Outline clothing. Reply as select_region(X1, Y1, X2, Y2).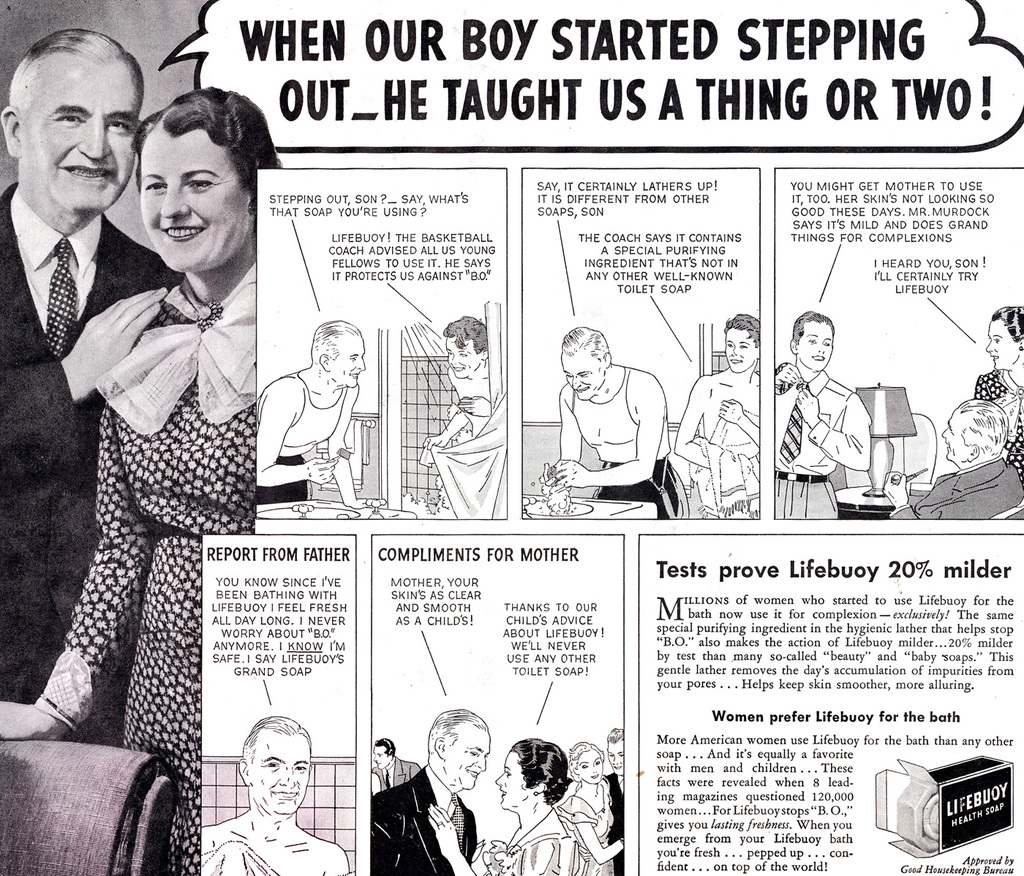
select_region(557, 790, 601, 874).
